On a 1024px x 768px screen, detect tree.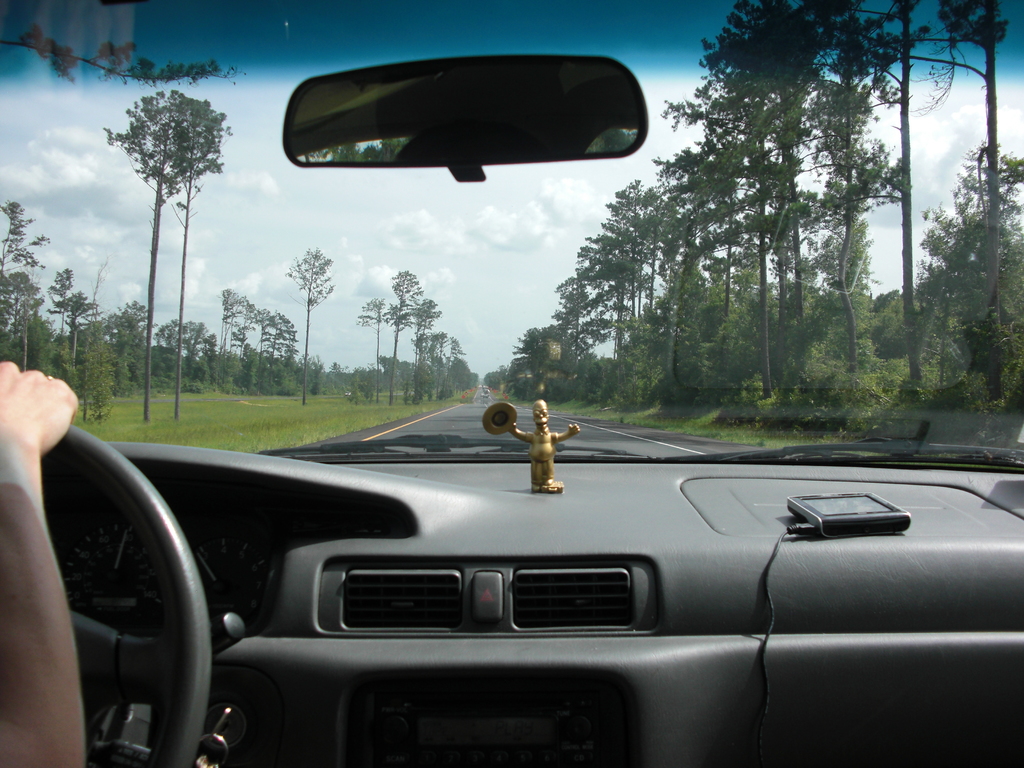
Rect(0, 0, 246, 83).
